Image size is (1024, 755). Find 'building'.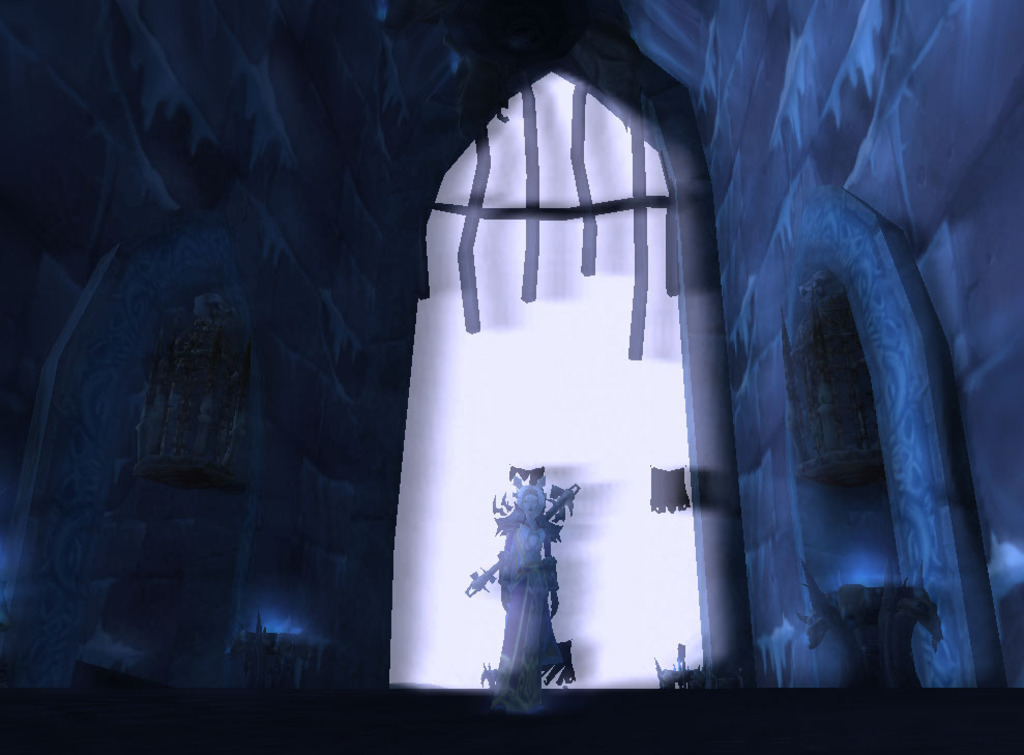
BBox(0, 0, 1023, 754).
